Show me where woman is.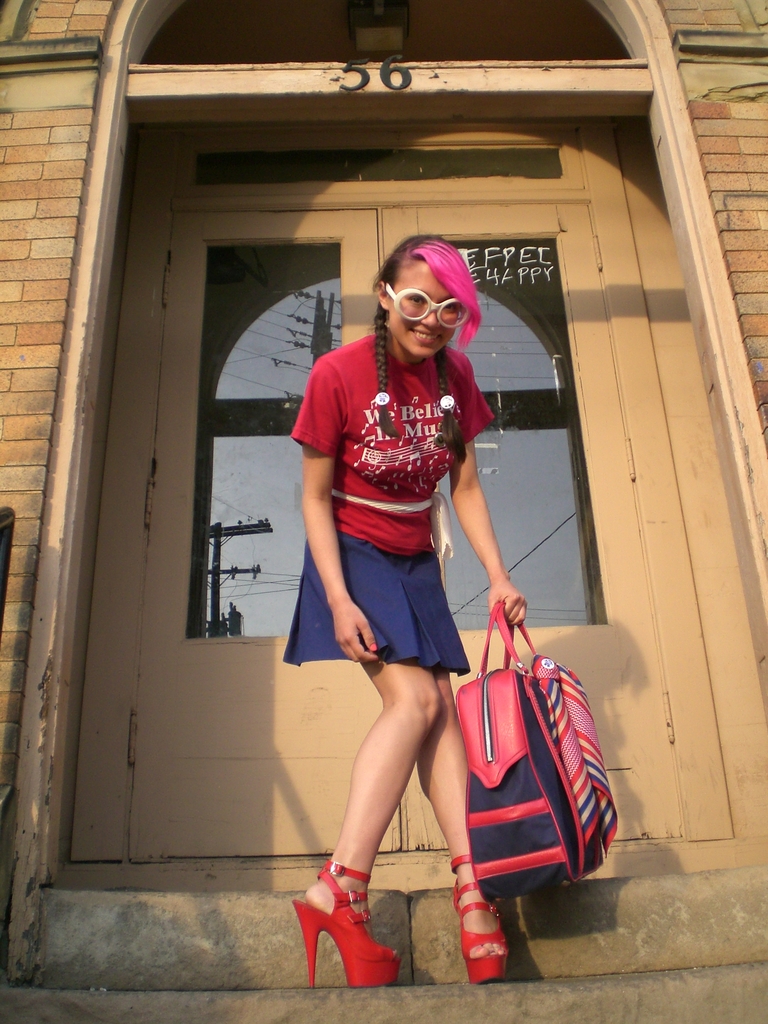
woman is at x1=285 y1=214 x2=527 y2=891.
